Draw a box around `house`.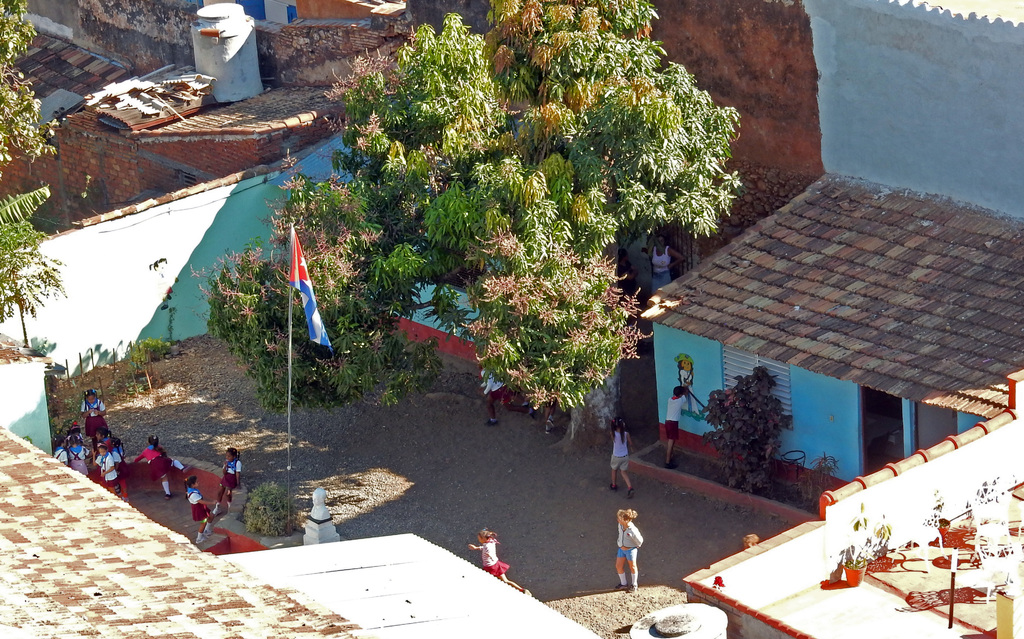
<region>225, 530, 607, 638</region>.
